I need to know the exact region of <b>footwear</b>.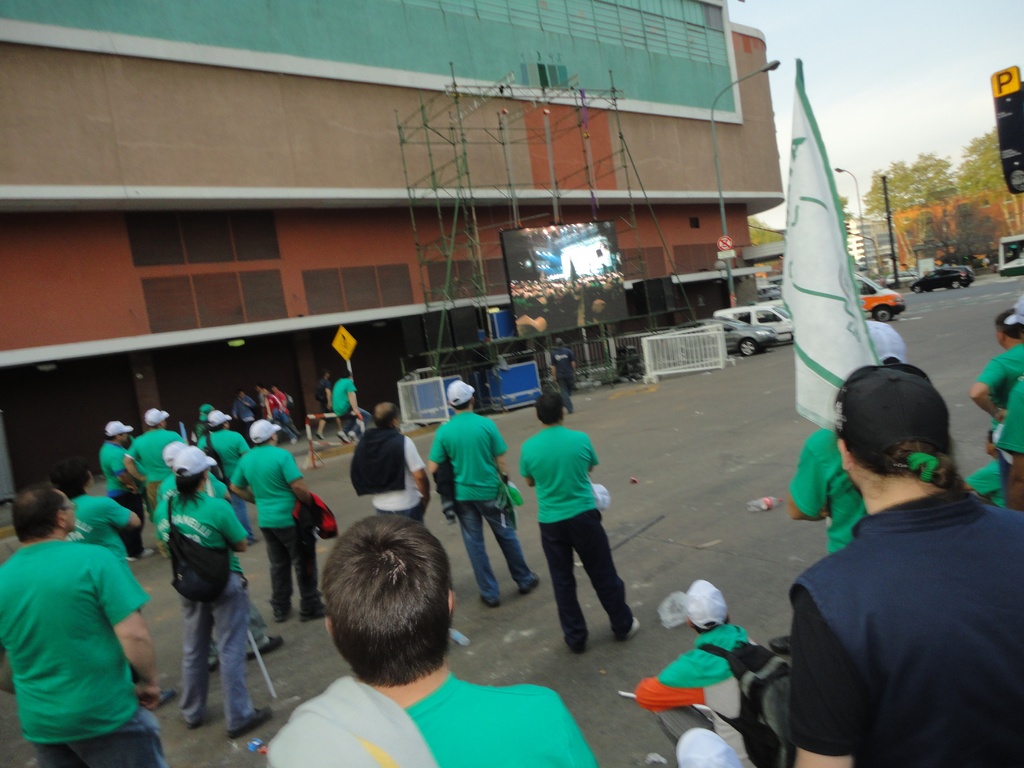
Region: bbox(246, 636, 282, 659).
